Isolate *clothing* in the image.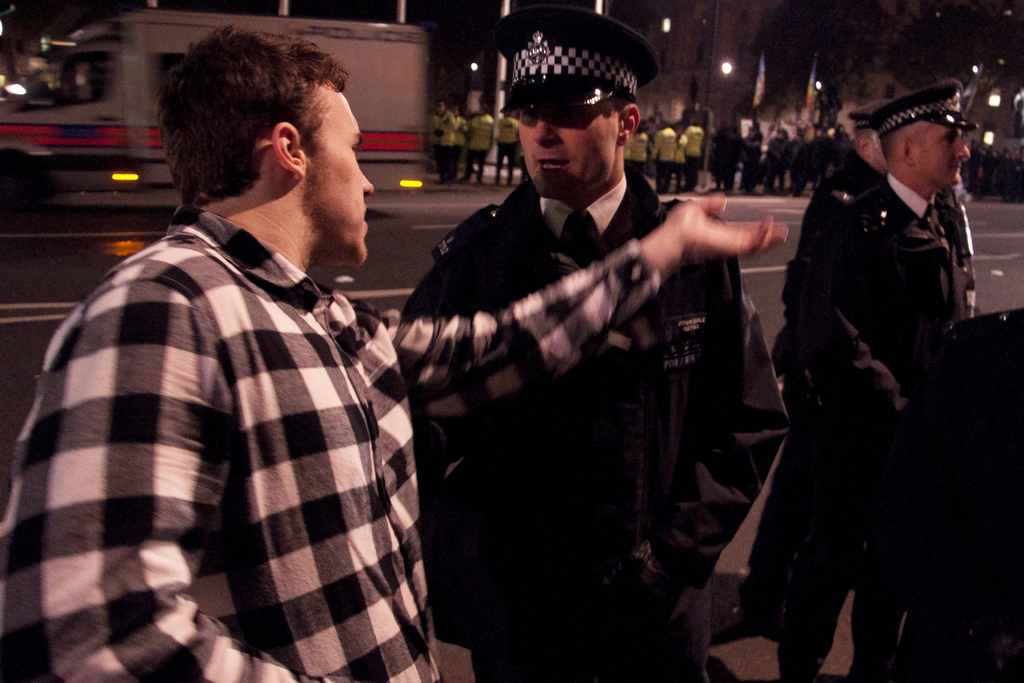
Isolated region: l=721, t=133, r=744, b=183.
